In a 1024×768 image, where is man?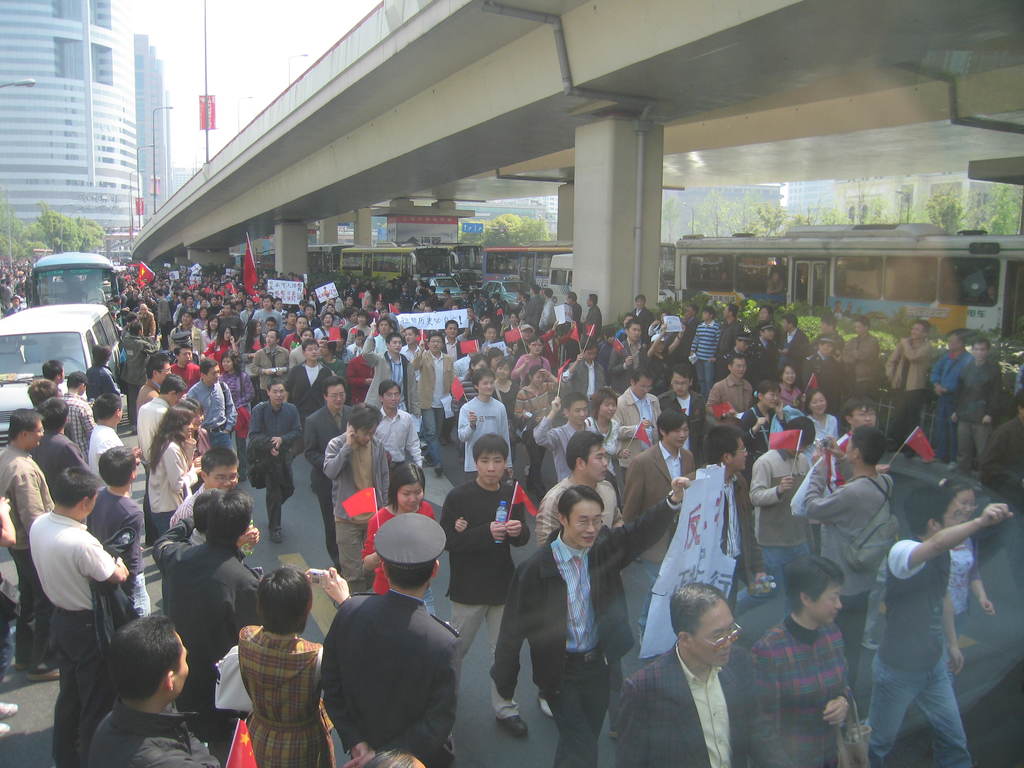
x1=30 y1=470 x2=126 y2=767.
